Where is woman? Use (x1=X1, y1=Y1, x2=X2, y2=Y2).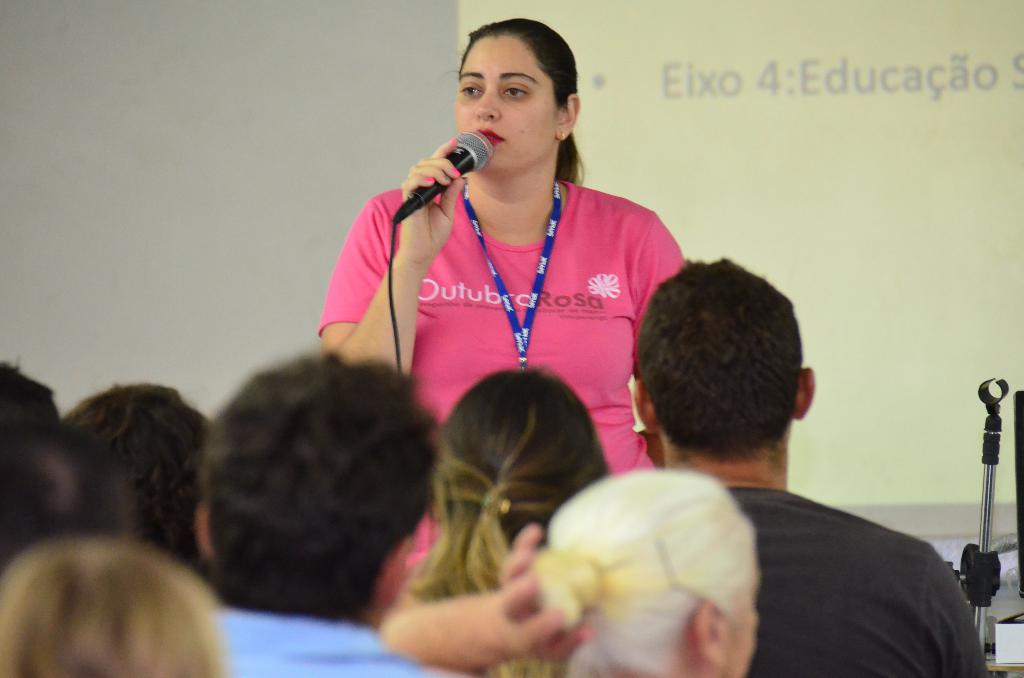
(x1=298, y1=51, x2=706, y2=553).
